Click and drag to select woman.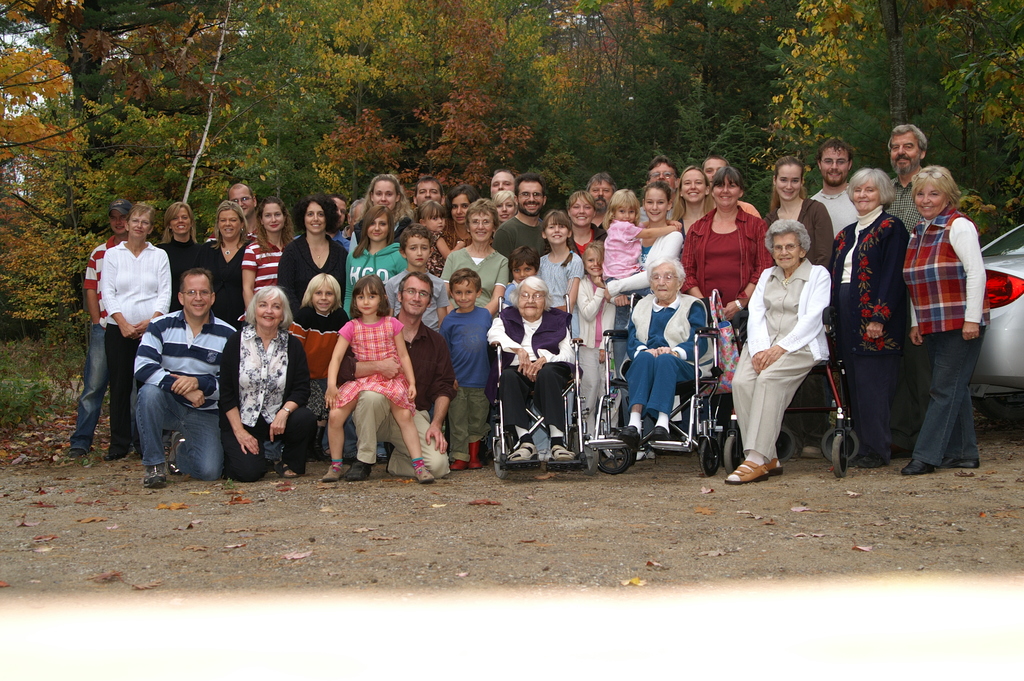
Selection: crop(901, 165, 989, 475).
